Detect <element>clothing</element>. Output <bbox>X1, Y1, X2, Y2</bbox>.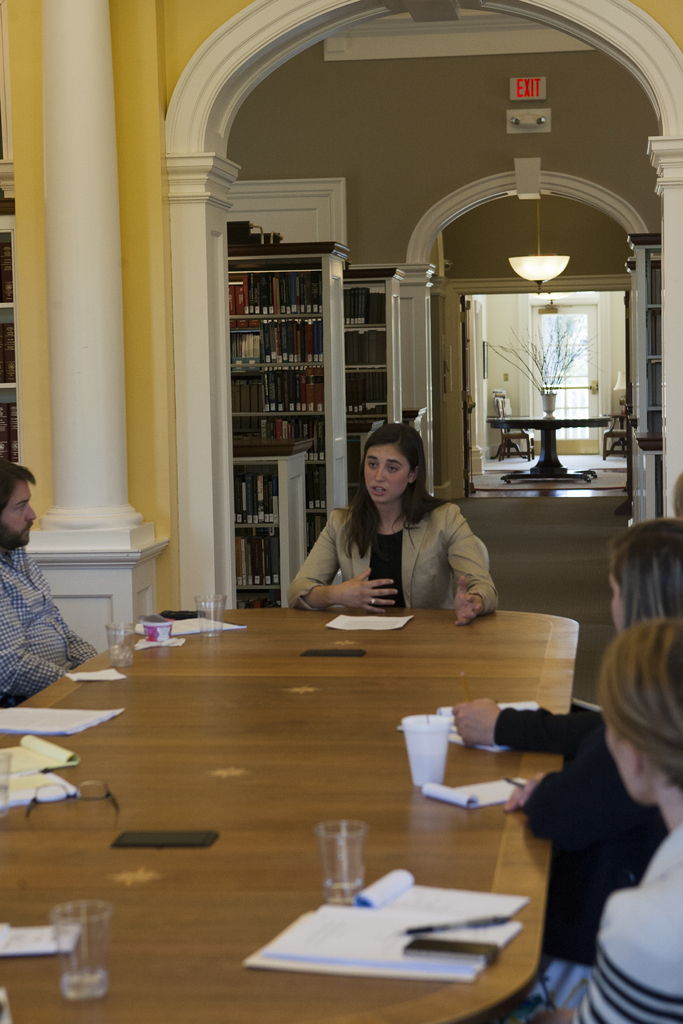
<bbox>502, 707, 665, 968</bbox>.
